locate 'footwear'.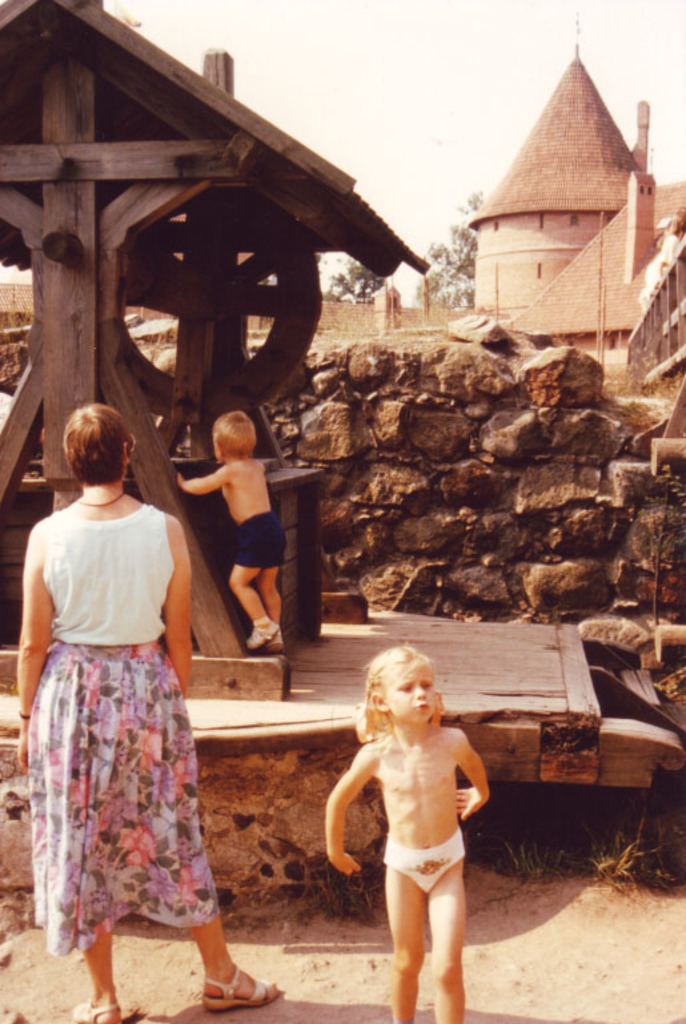
Bounding box: [x1=242, y1=623, x2=270, y2=643].
